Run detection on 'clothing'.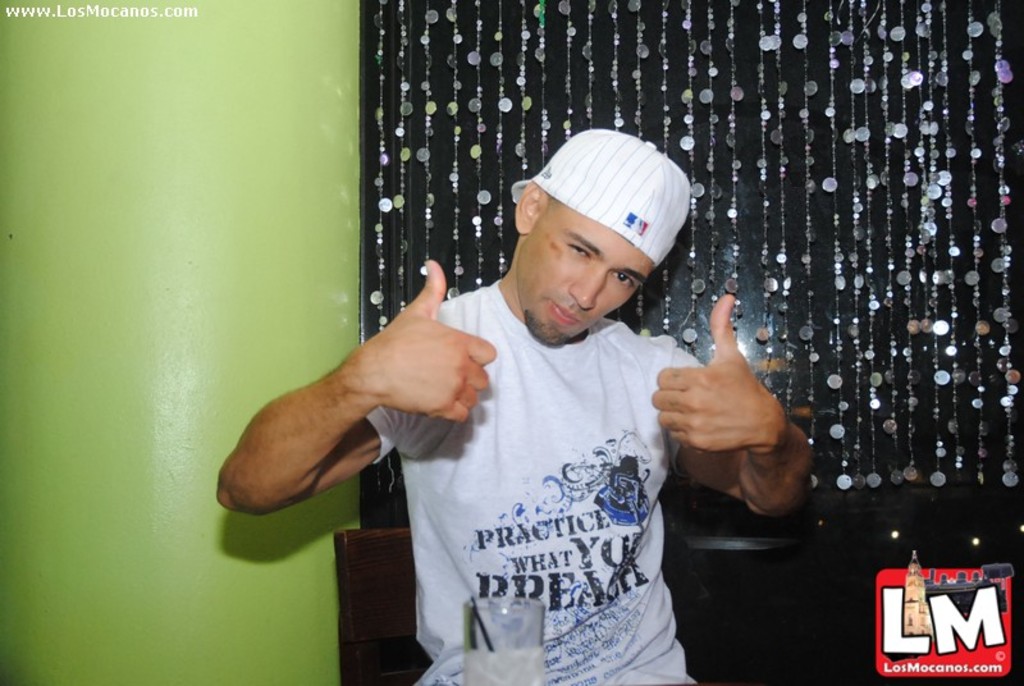
Result: pyautogui.locateOnScreen(364, 283, 703, 685).
